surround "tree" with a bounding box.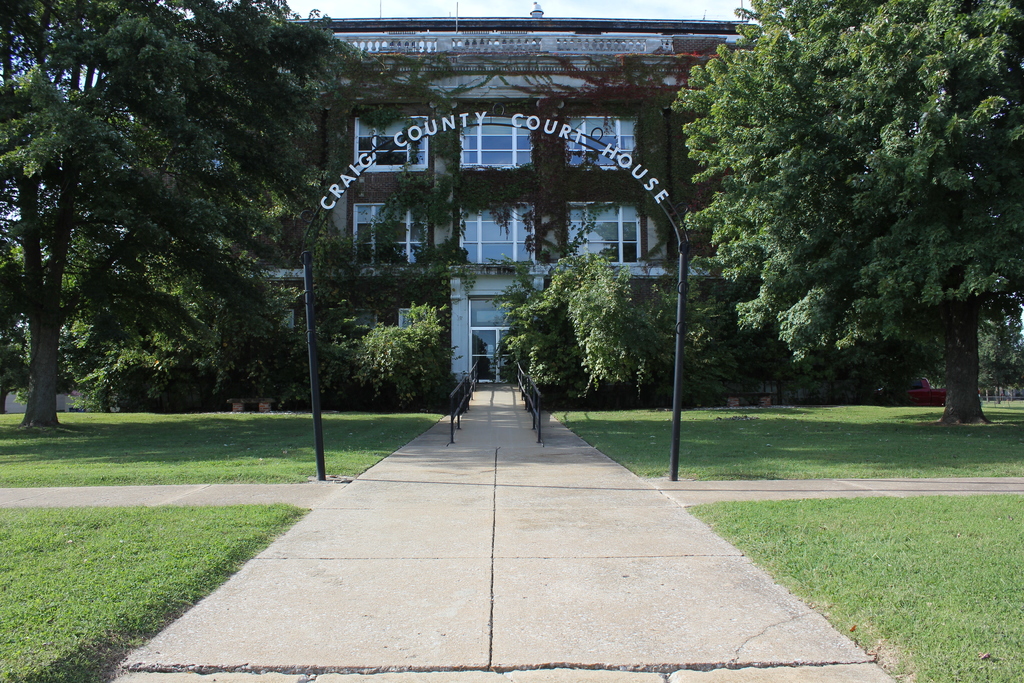
bbox(682, 20, 984, 418).
